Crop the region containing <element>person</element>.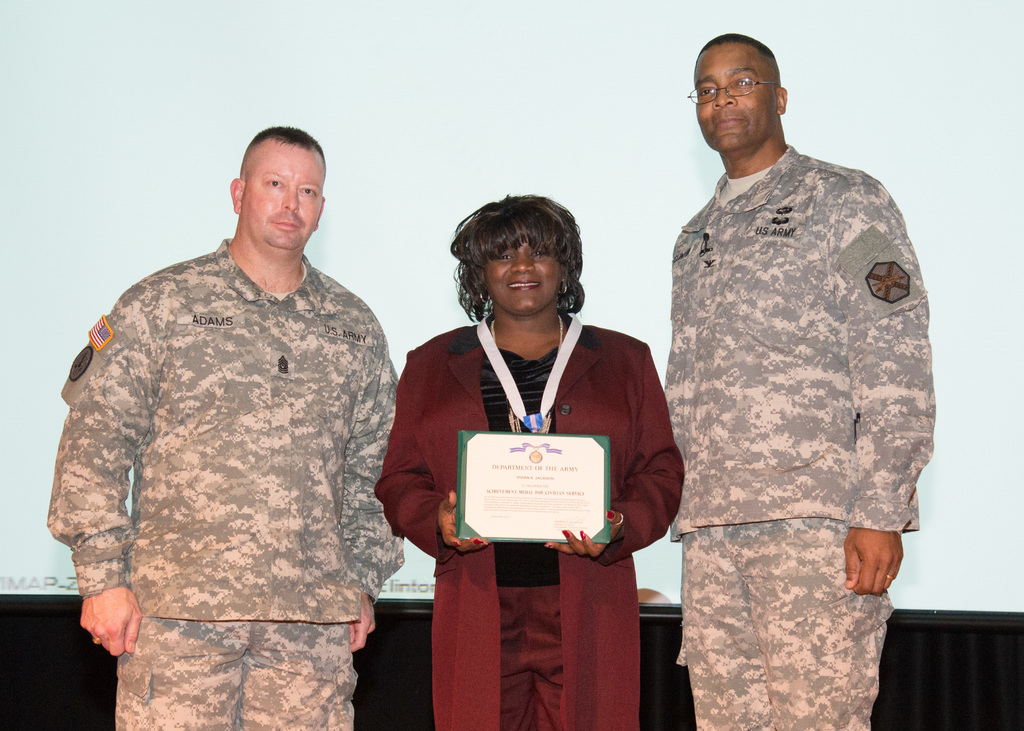
Crop region: (x1=650, y1=32, x2=938, y2=730).
